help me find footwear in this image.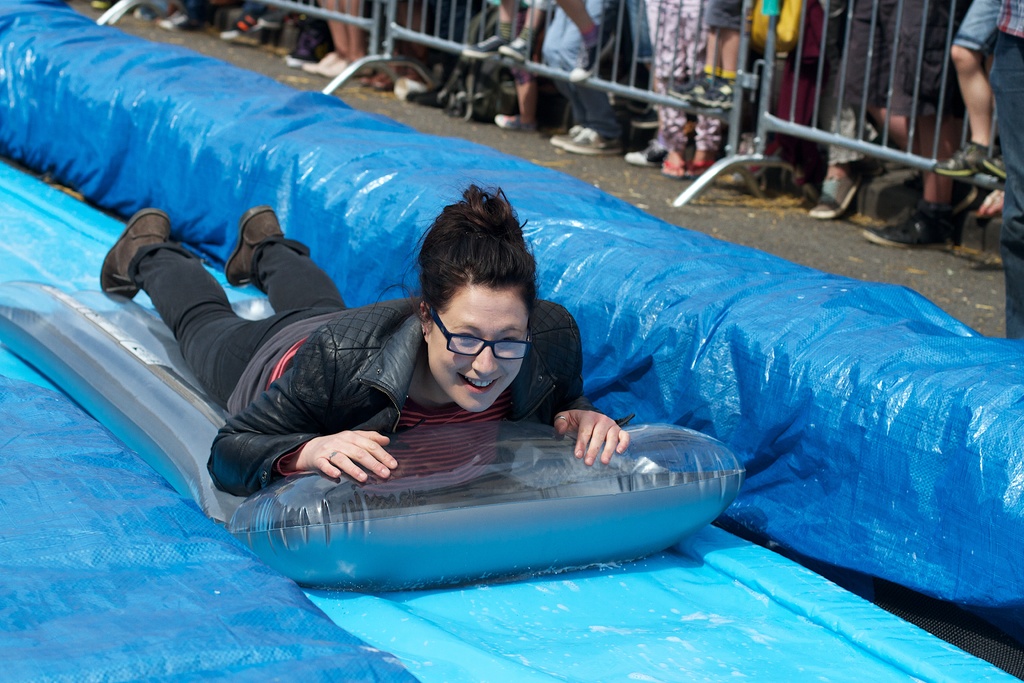
Found it: pyautogui.locateOnScreen(497, 113, 536, 131).
